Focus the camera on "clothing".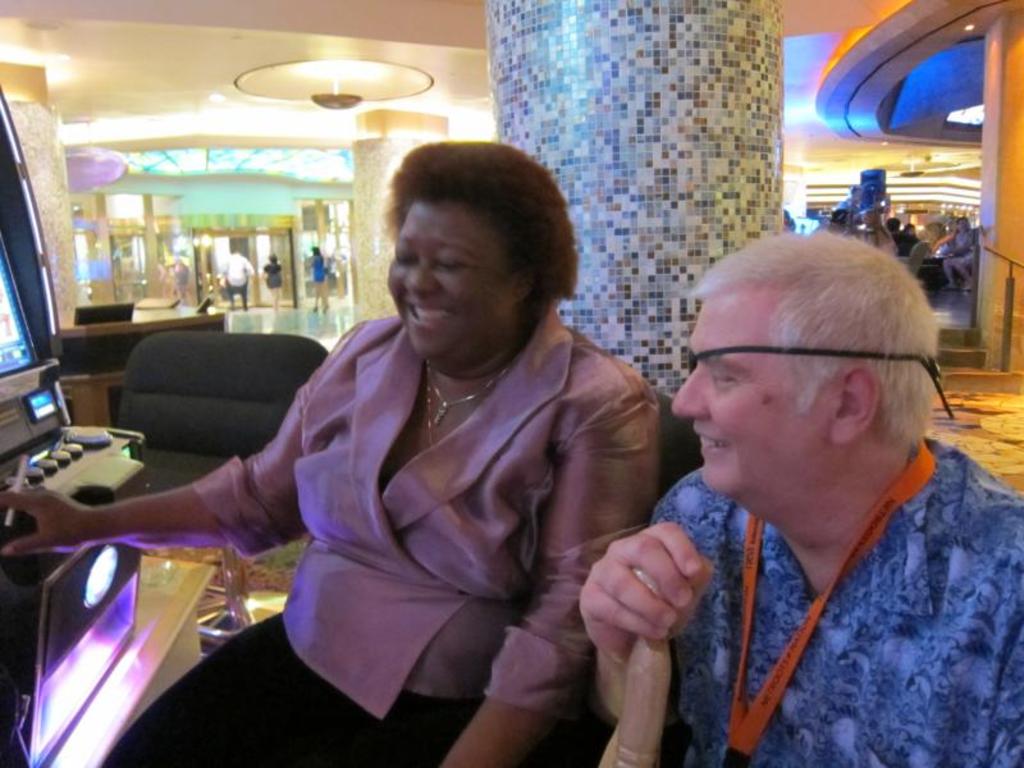
Focus region: detection(314, 256, 325, 282).
